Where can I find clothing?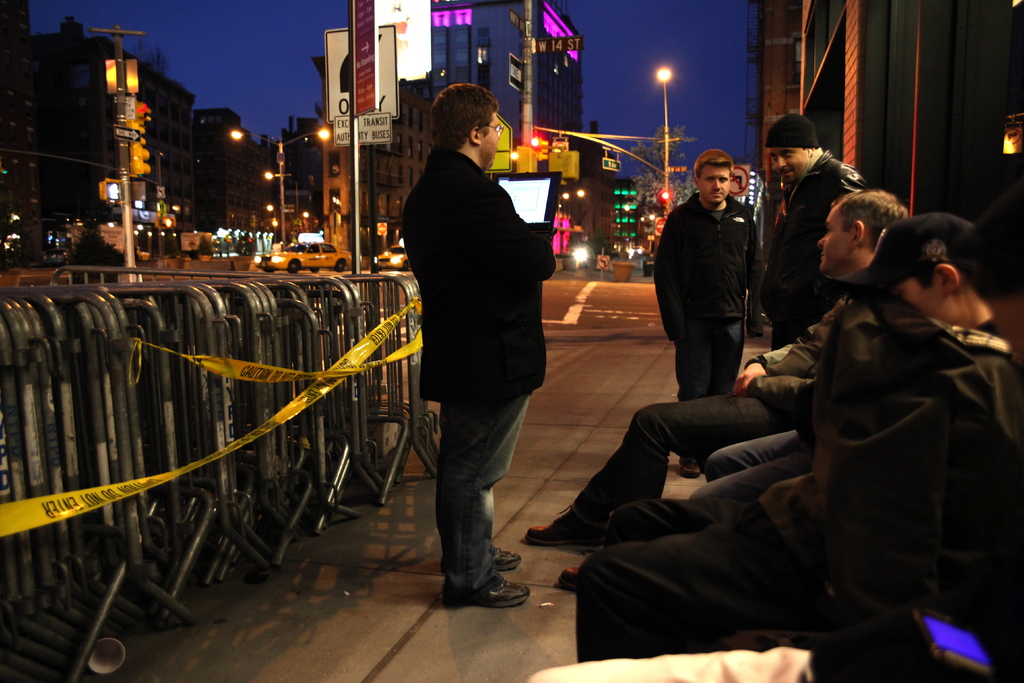
You can find it at BBox(392, 145, 558, 589).
